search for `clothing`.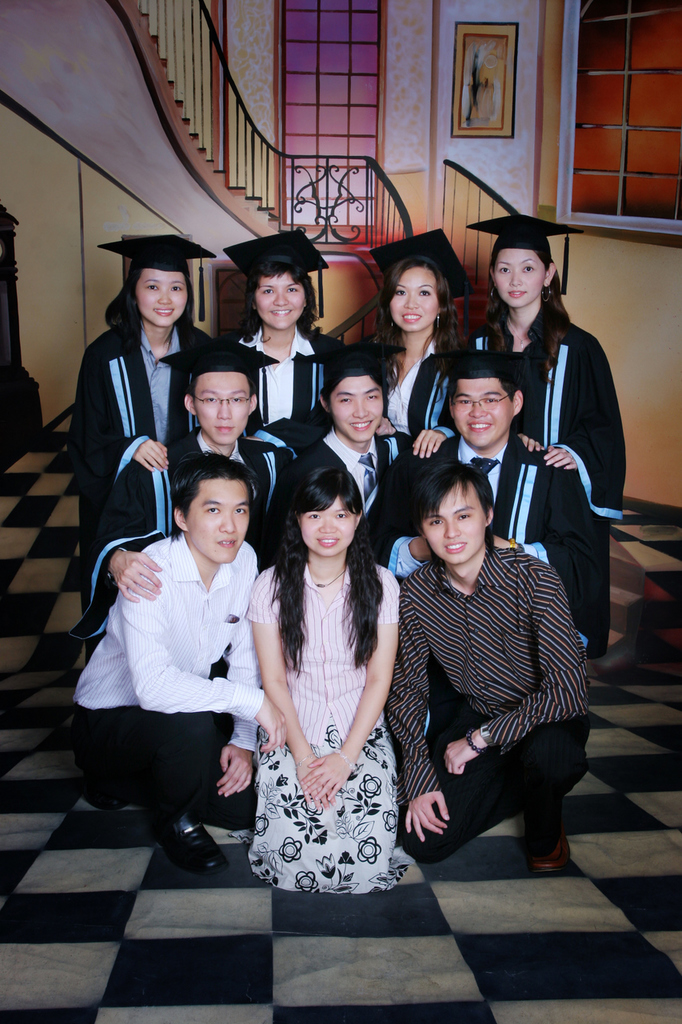
Found at {"left": 211, "top": 322, "right": 357, "bottom": 462}.
